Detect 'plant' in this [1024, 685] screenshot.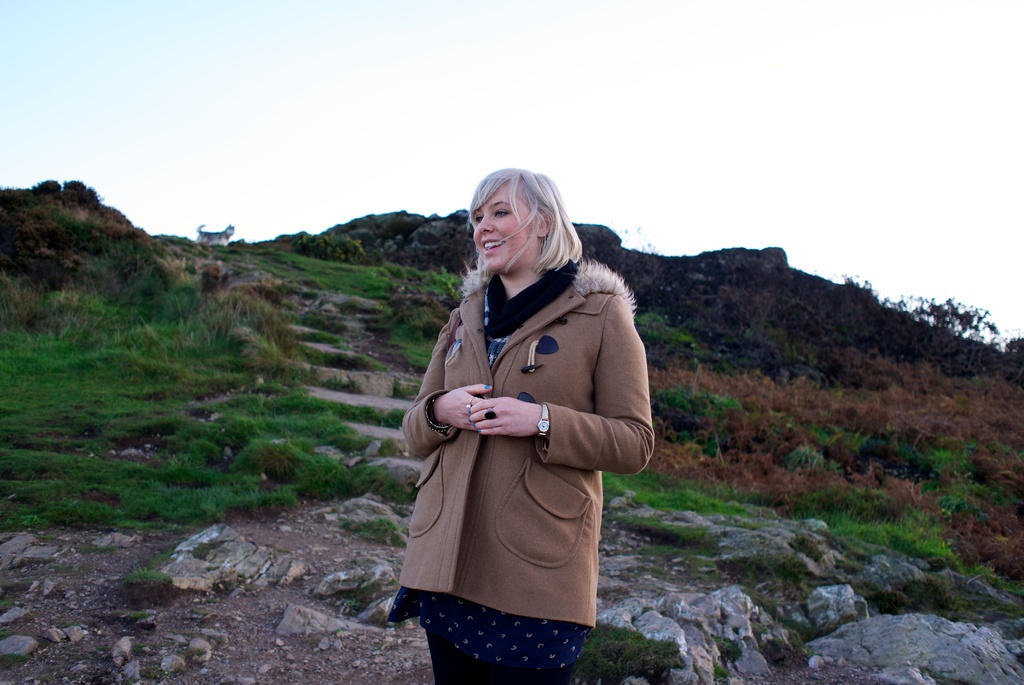
Detection: crop(342, 511, 403, 543).
